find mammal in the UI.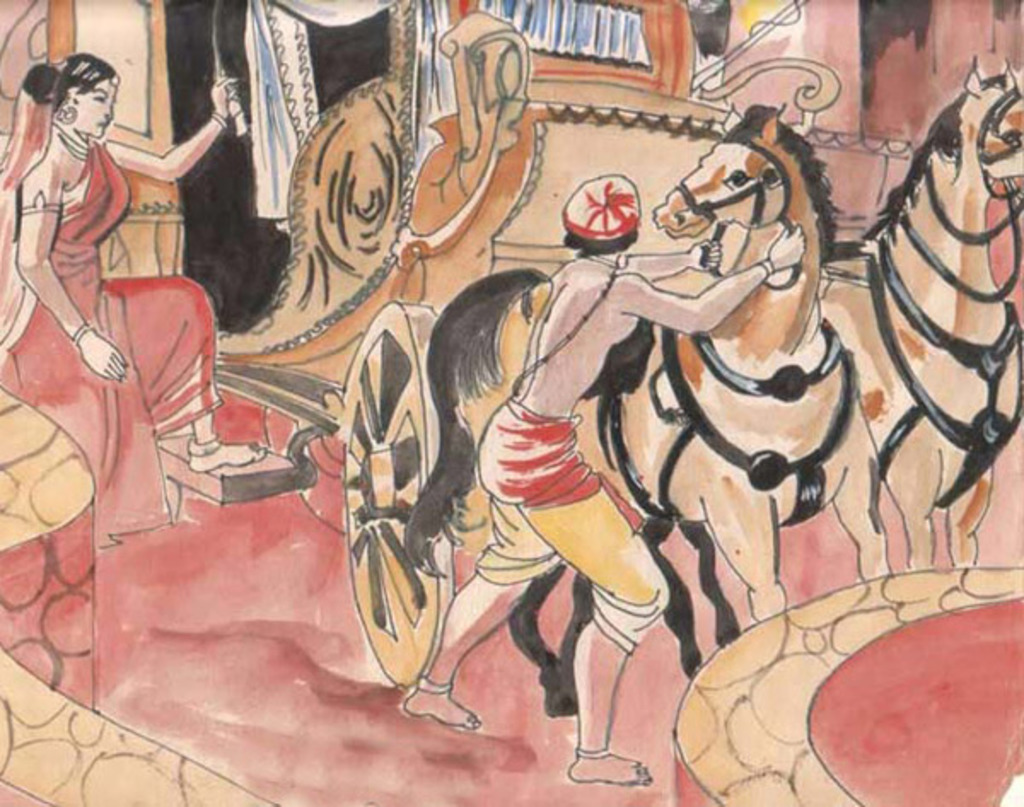
UI element at bbox=(821, 61, 1022, 585).
